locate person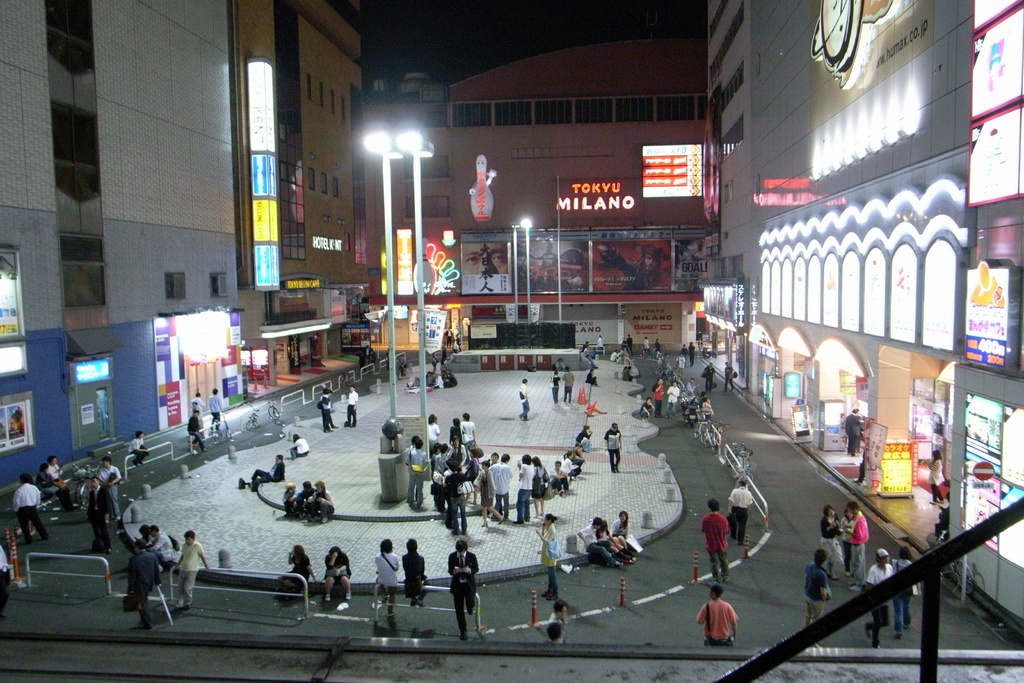
<box>184,400,202,422</box>
